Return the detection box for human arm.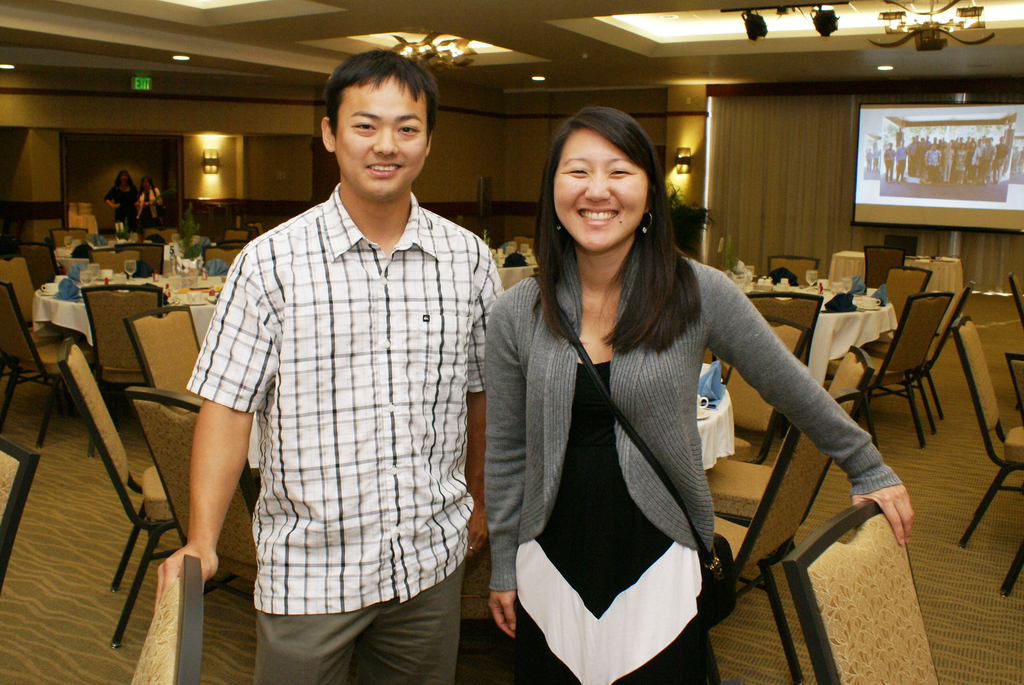
crop(708, 302, 906, 510).
